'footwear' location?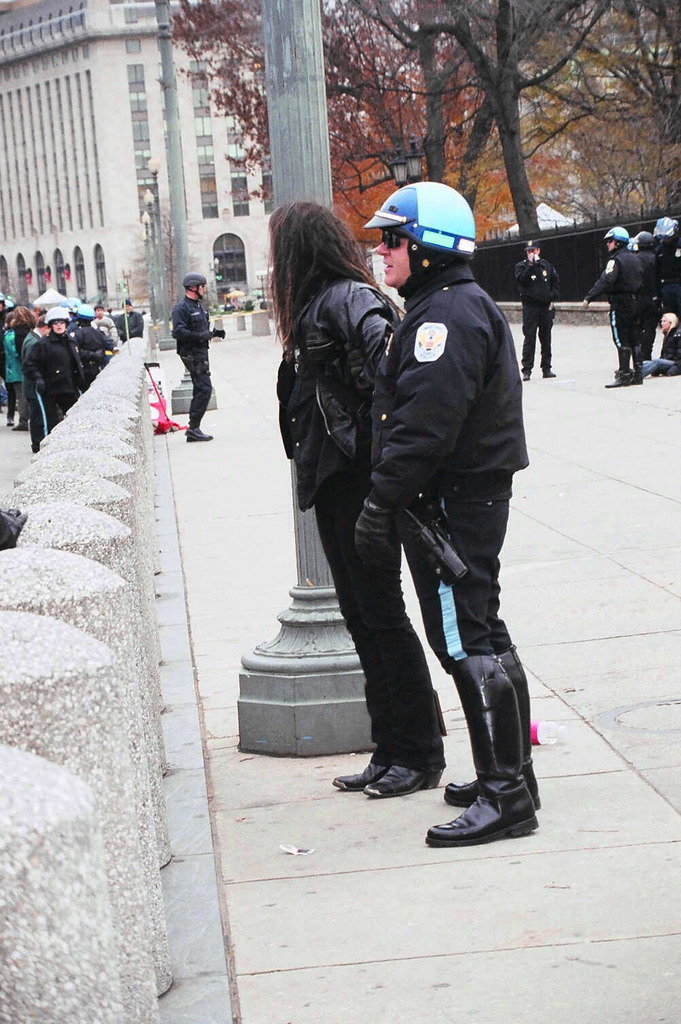
<box>365,764,442,797</box>
